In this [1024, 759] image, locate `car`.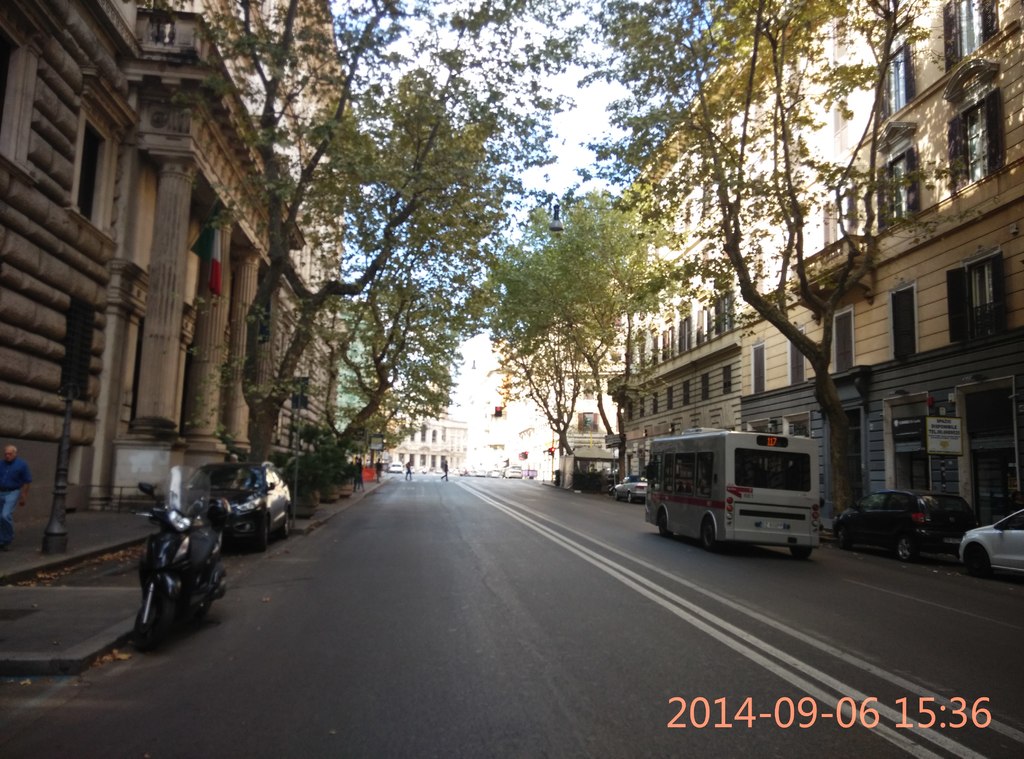
Bounding box: l=829, t=487, r=982, b=562.
